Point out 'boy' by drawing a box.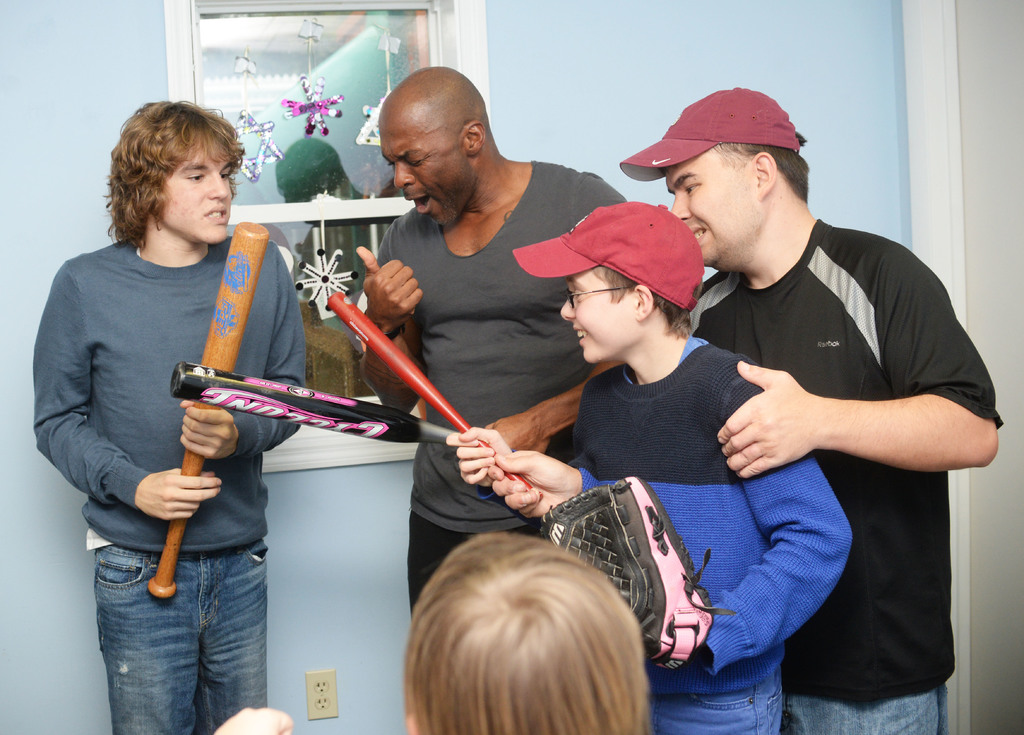
detection(500, 201, 838, 693).
